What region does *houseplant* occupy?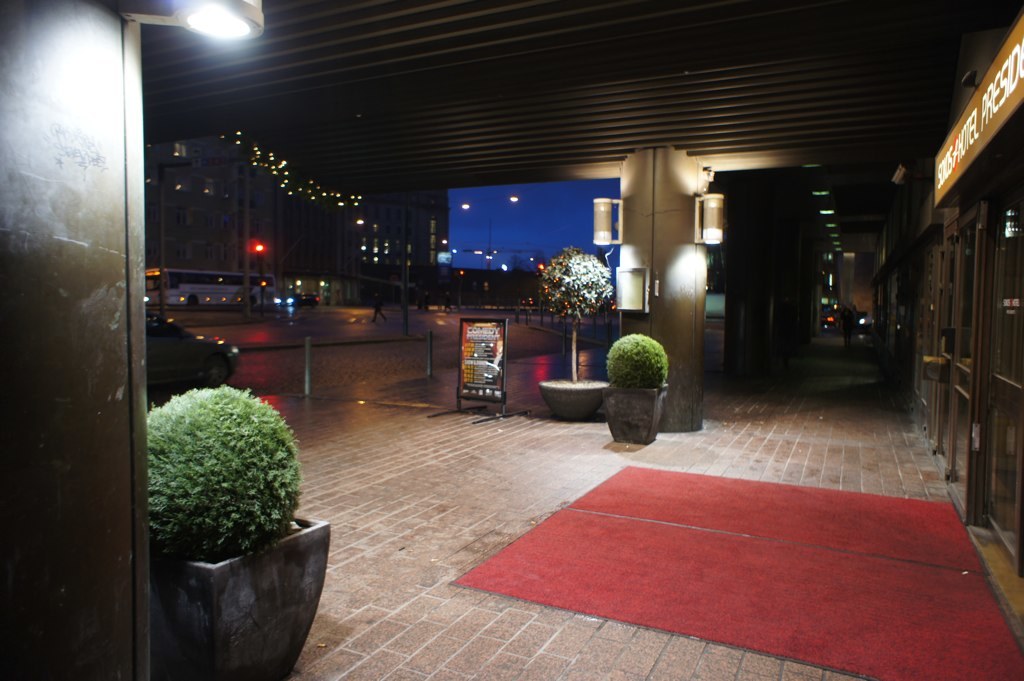
pyautogui.locateOnScreen(535, 244, 611, 421).
